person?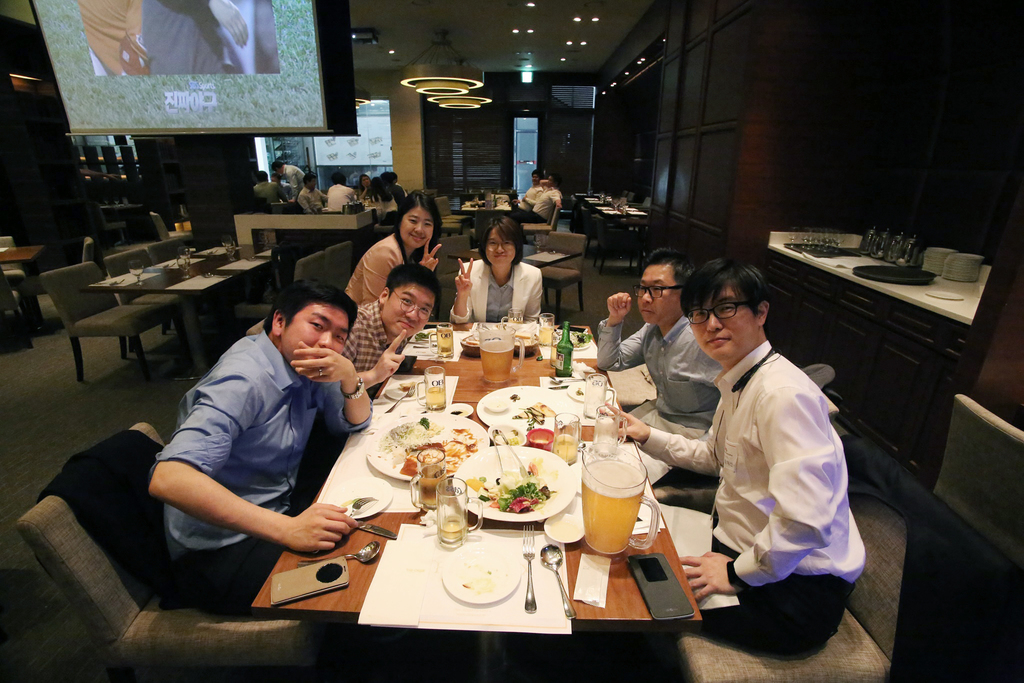
454,213,549,325
